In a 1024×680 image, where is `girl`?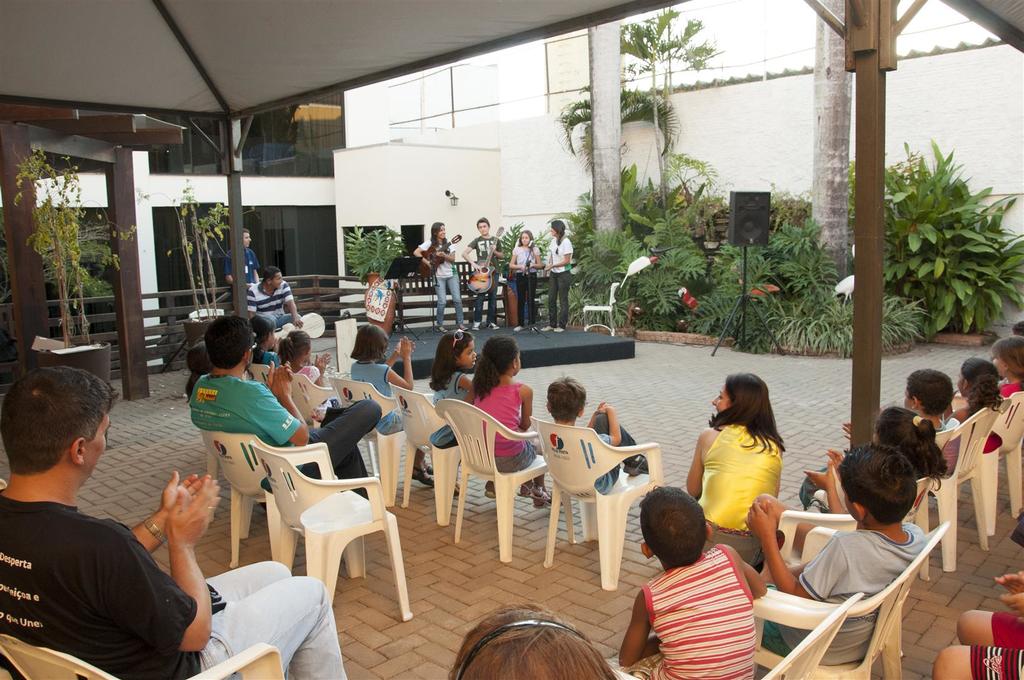
<bbox>509, 232, 543, 332</bbox>.
